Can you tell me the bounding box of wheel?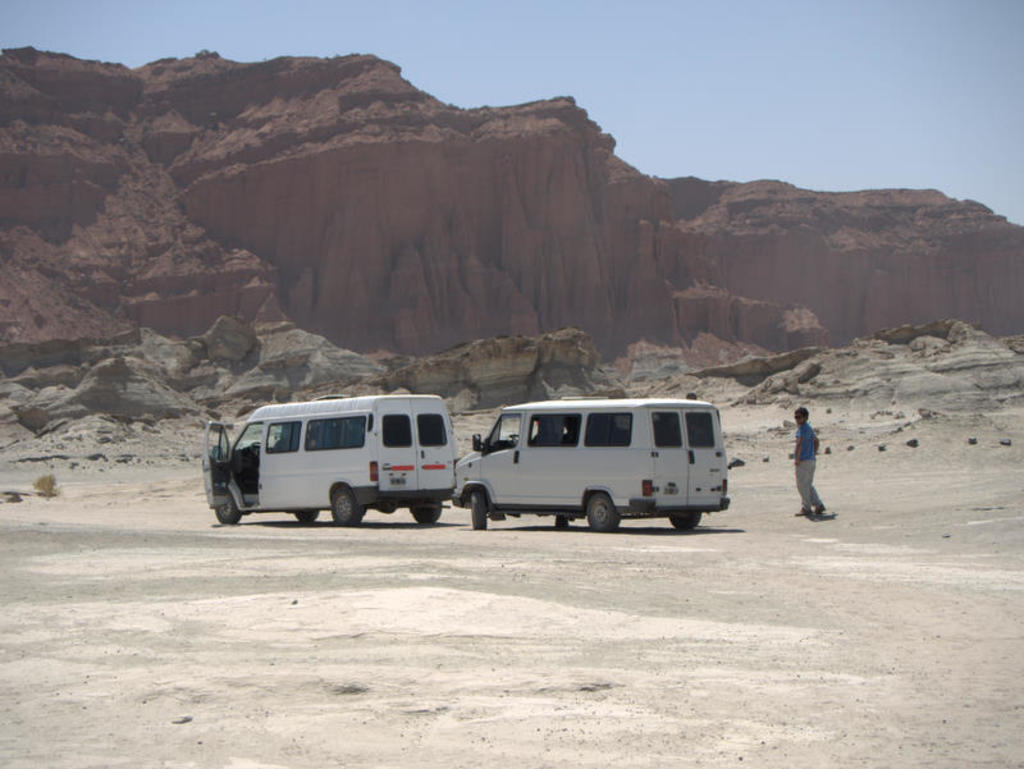
{"x1": 412, "y1": 502, "x2": 442, "y2": 521}.
